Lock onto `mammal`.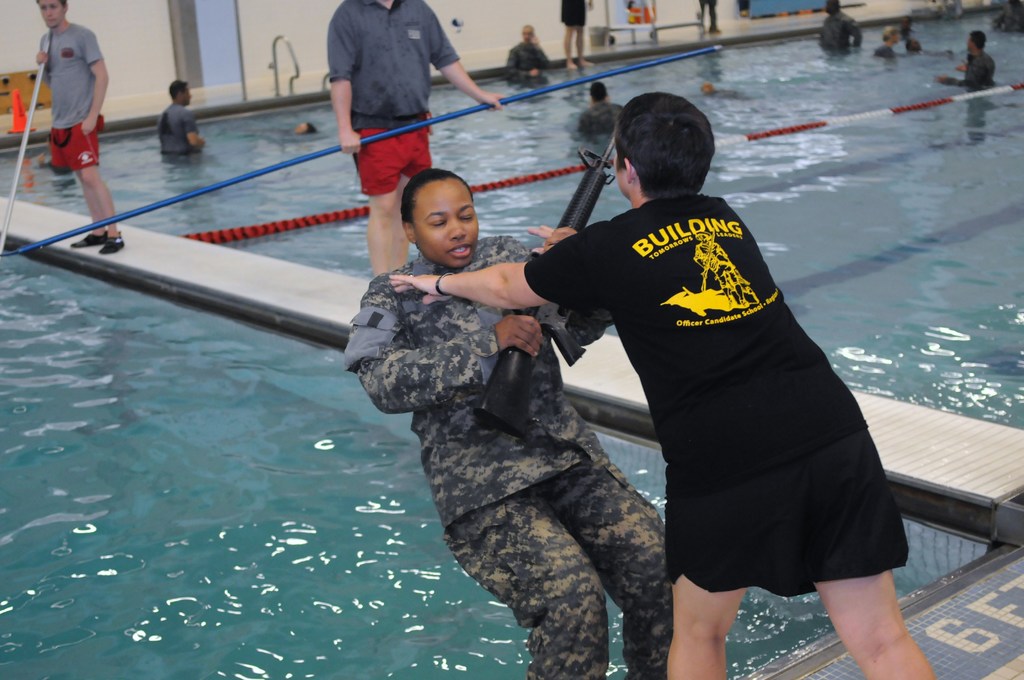
Locked: pyautogui.locateOnScreen(901, 14, 916, 35).
